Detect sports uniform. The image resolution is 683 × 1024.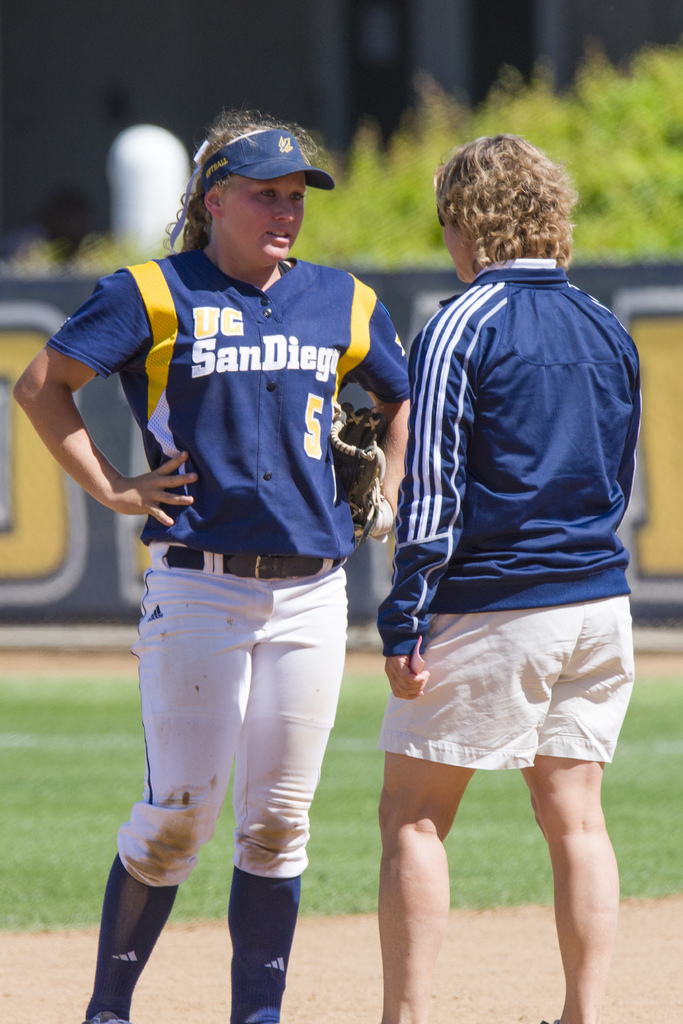
374:248:650:767.
